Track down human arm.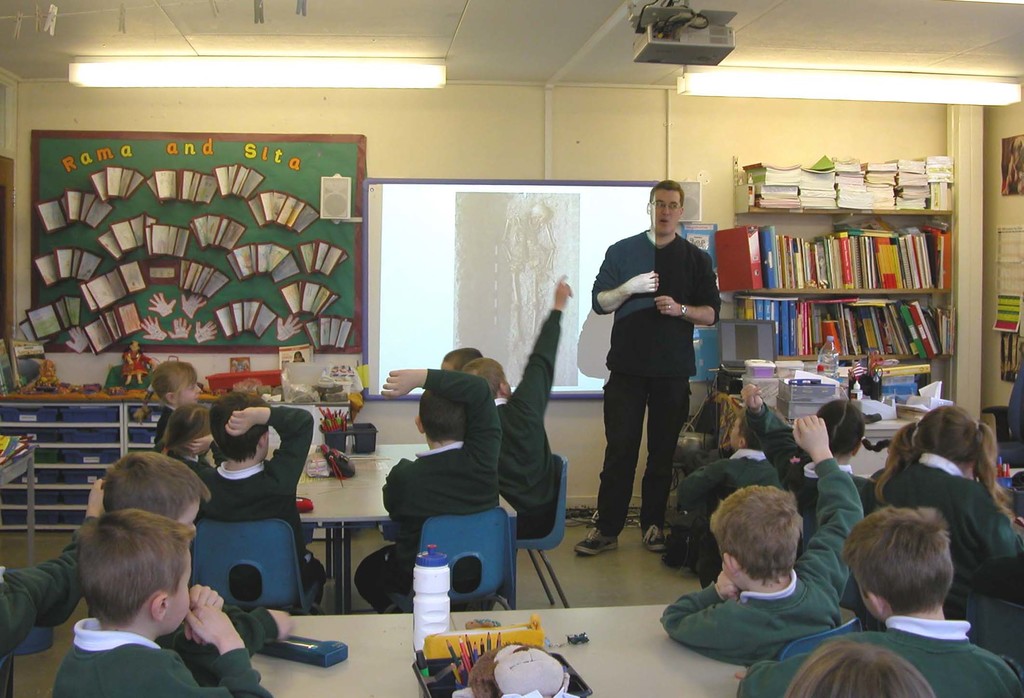
Tracked to region(509, 270, 572, 425).
